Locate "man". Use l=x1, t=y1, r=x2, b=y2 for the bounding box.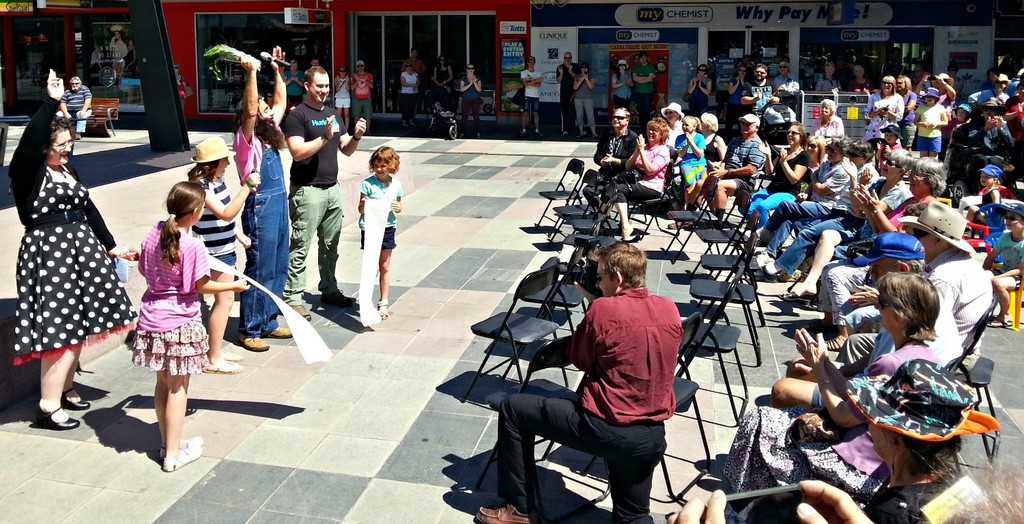
l=695, t=109, r=773, b=223.
